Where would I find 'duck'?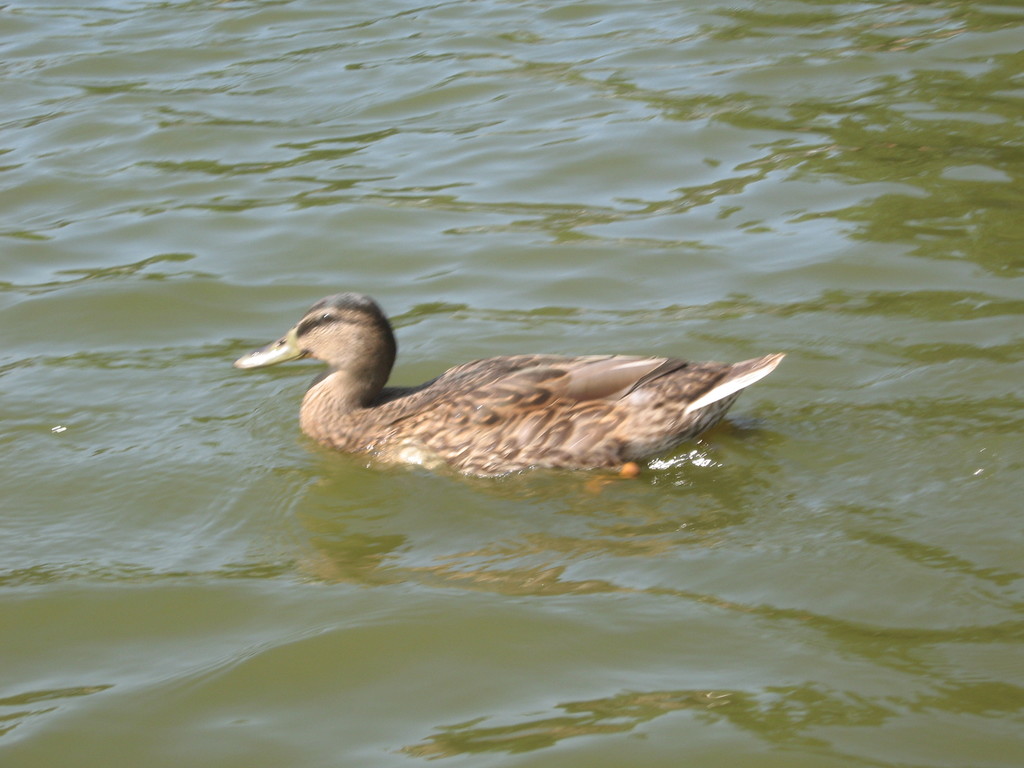
At (248, 283, 808, 490).
